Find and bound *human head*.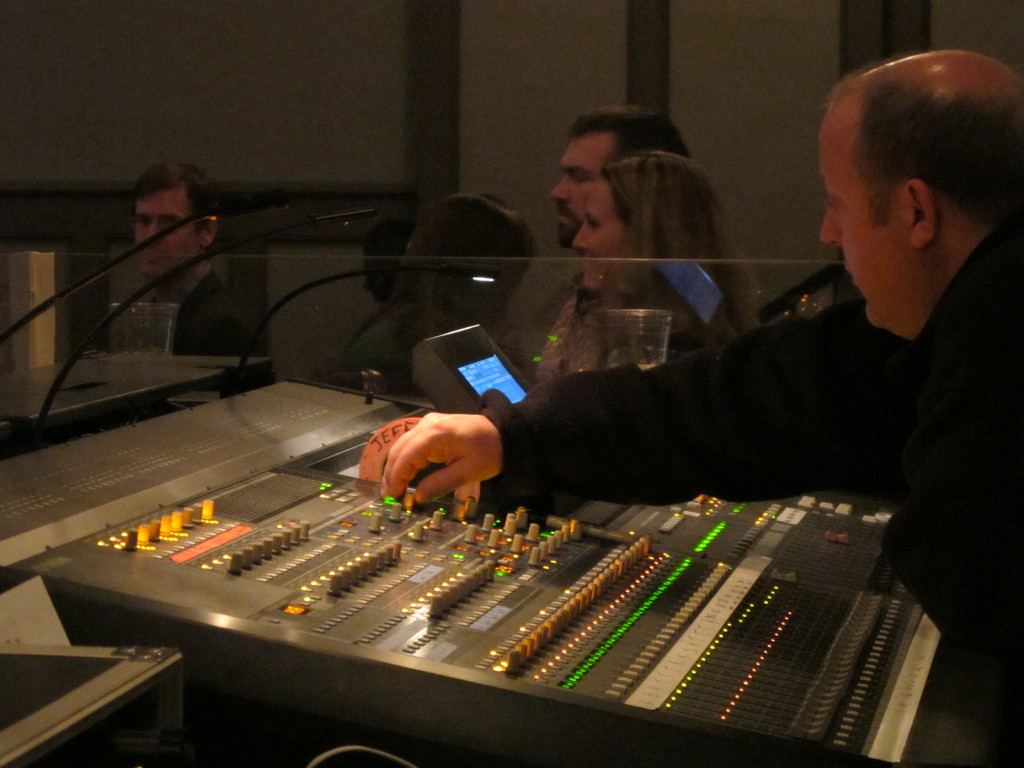
Bound: box=[125, 160, 228, 278].
